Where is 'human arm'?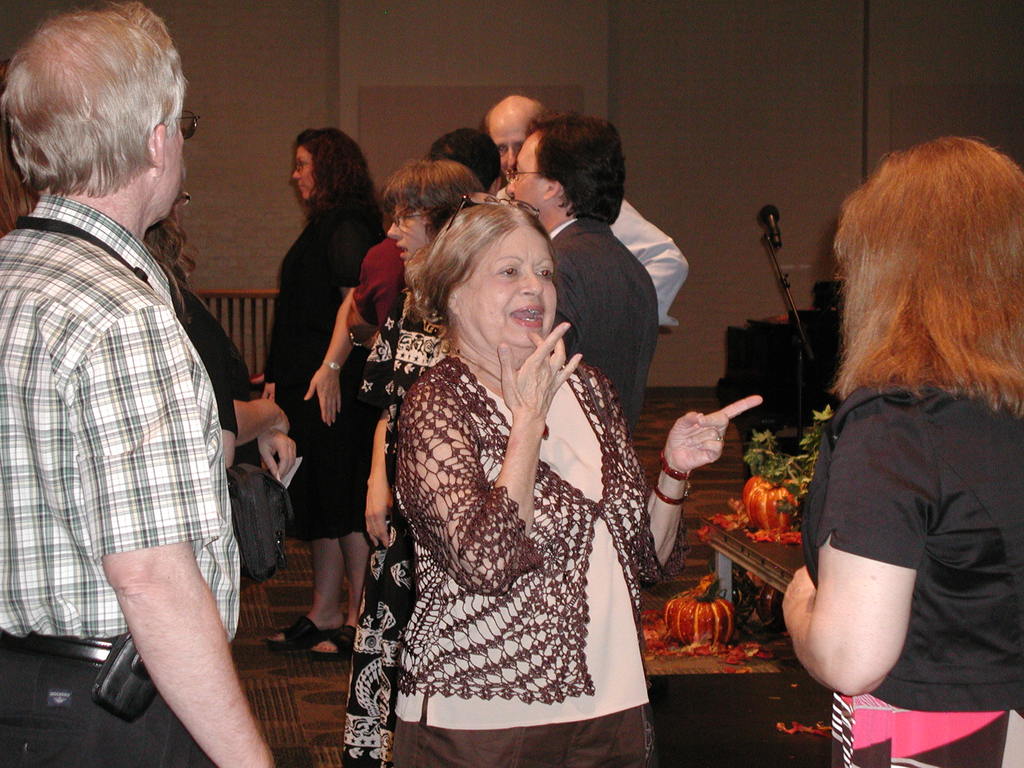
select_region(179, 317, 238, 468).
